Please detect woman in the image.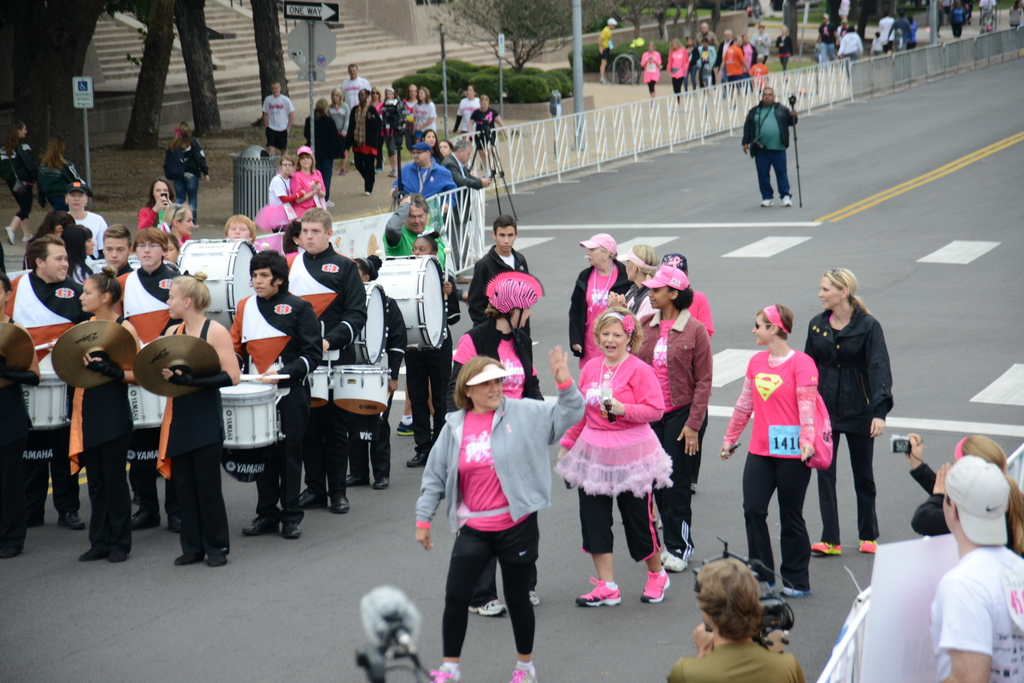
(564, 232, 630, 370).
